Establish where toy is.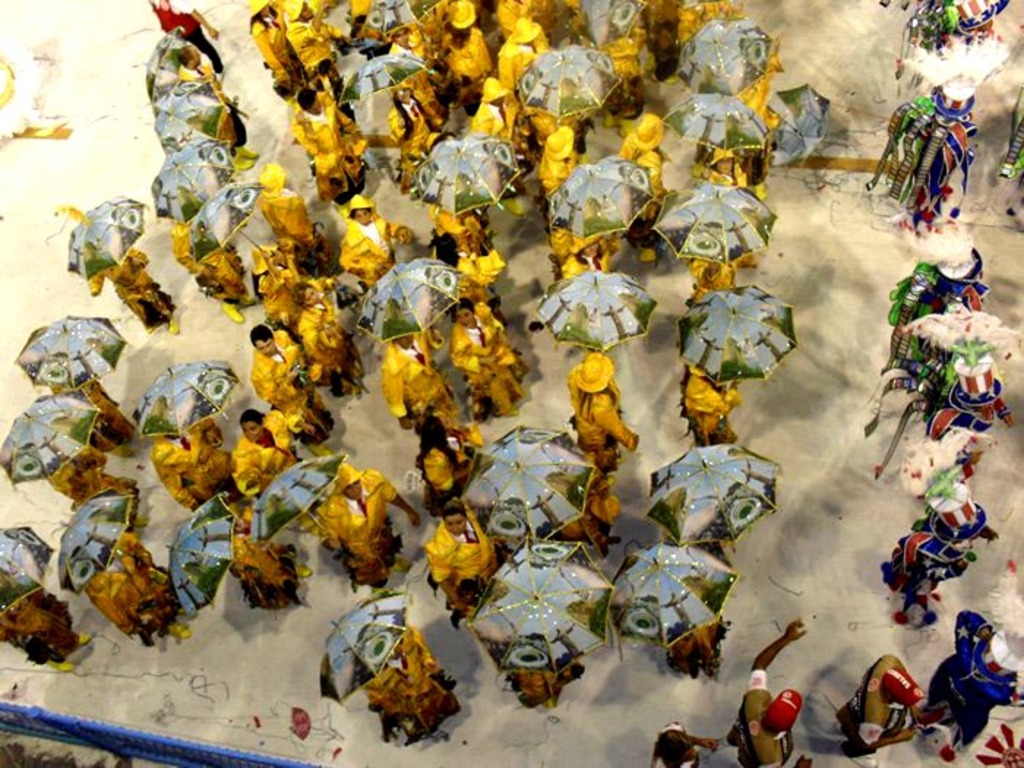
Established at bbox=[865, 303, 1014, 423].
